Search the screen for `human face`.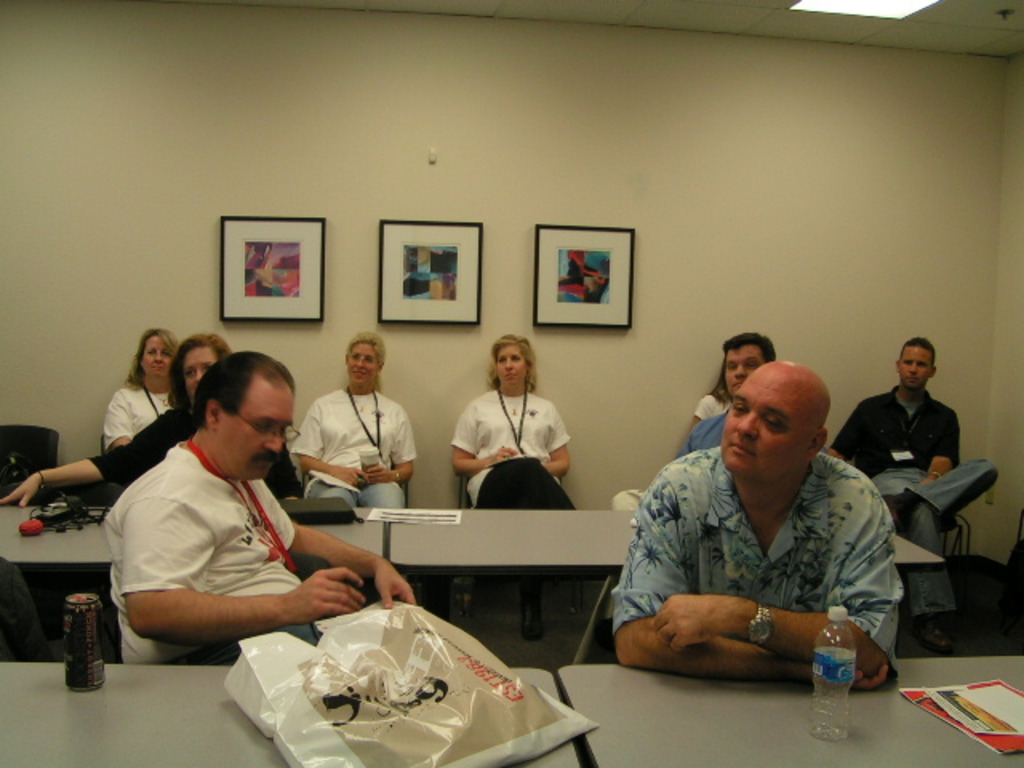
Found at <region>347, 342, 376, 384</region>.
